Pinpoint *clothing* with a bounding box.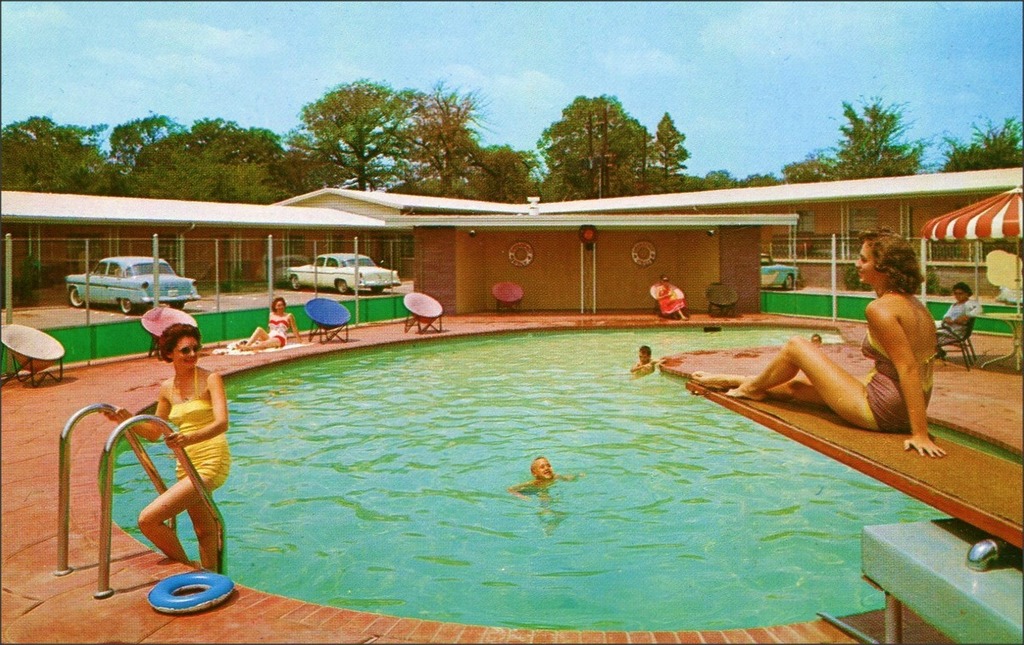
[left=863, top=314, right=950, bottom=435].
